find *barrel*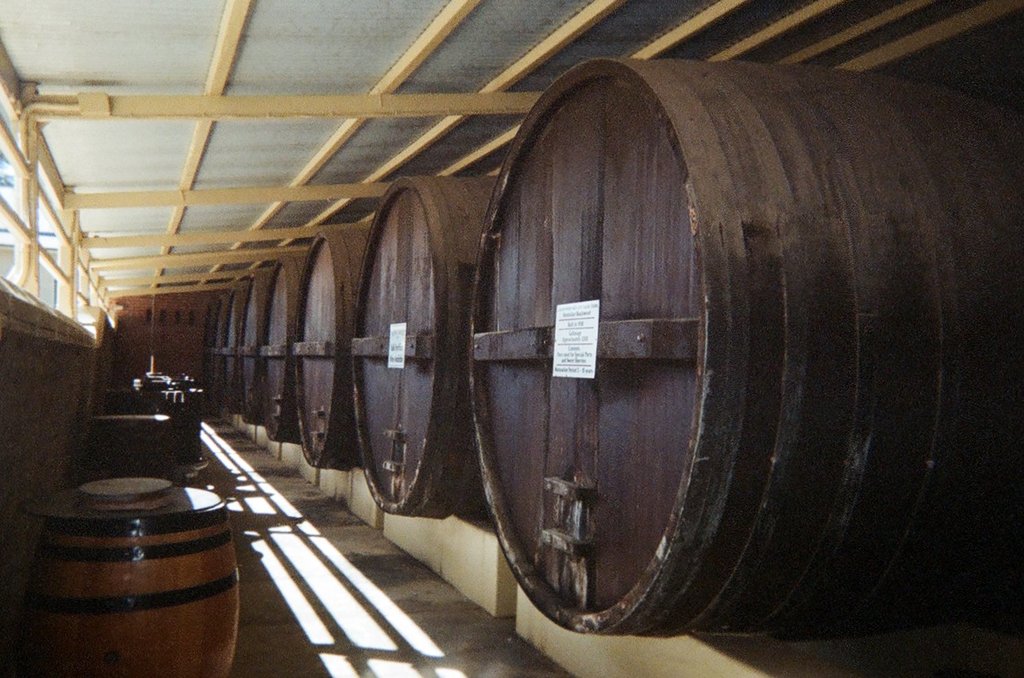
crop(20, 480, 246, 677)
